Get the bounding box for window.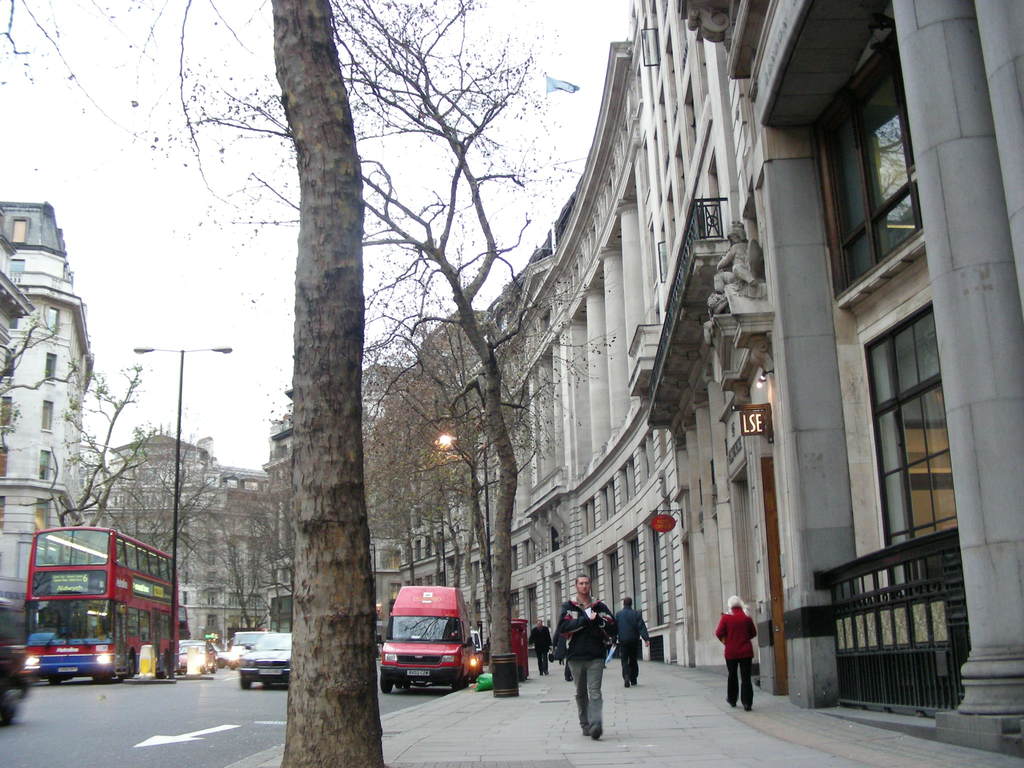
detection(204, 555, 214, 564).
